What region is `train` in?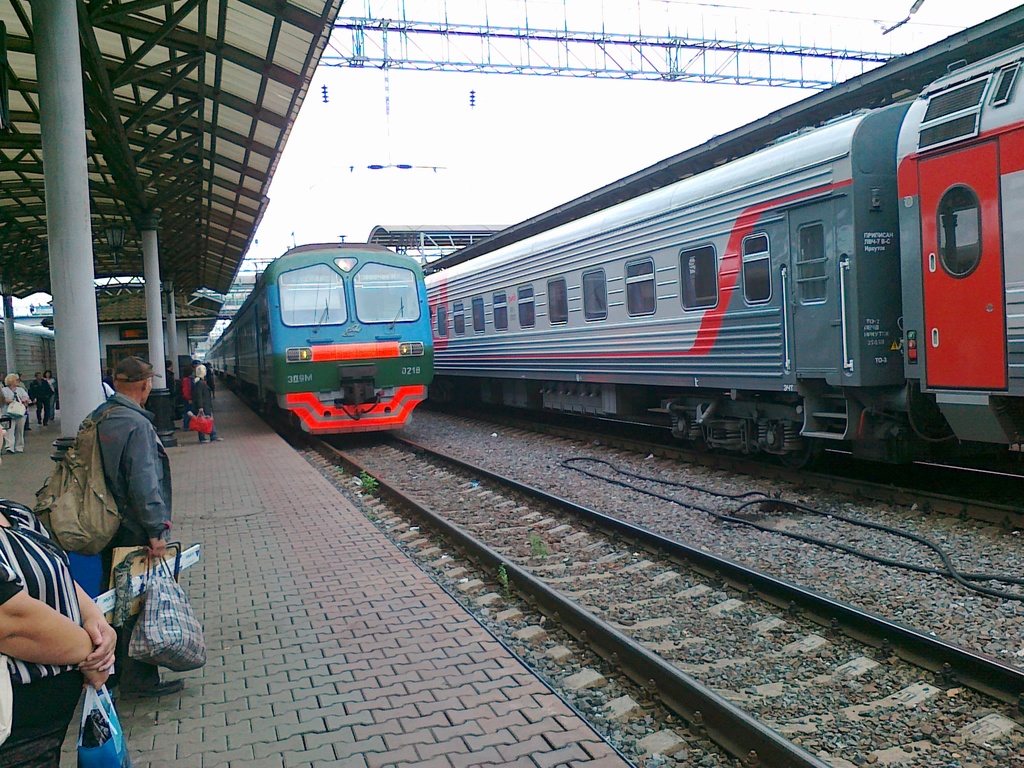
box=[204, 239, 434, 435].
